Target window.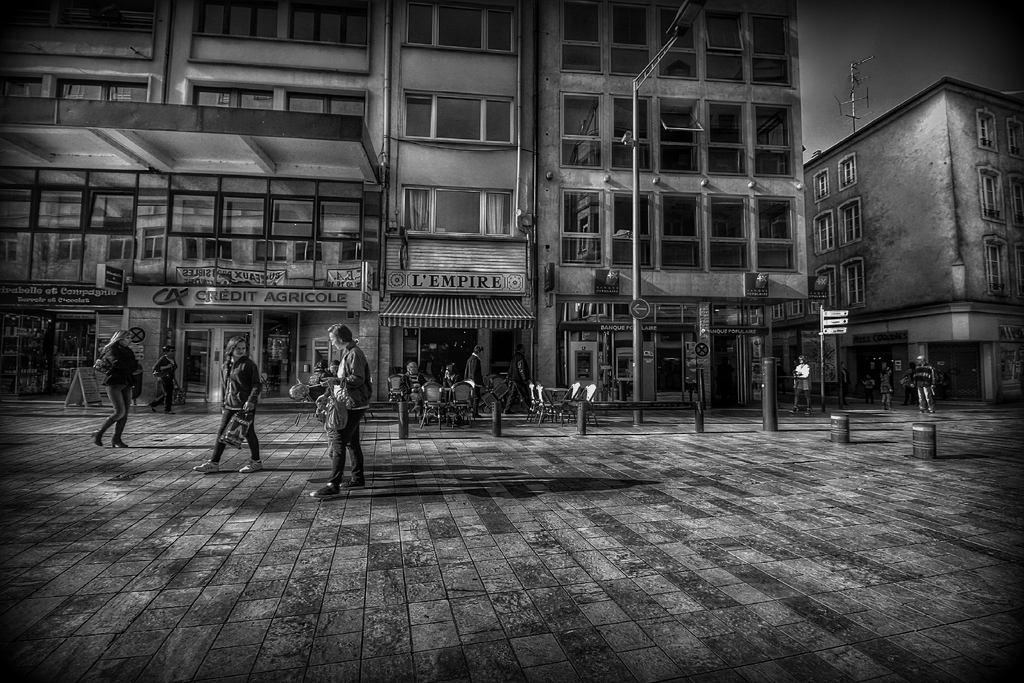
Target region: x1=748 y1=10 x2=790 y2=88.
